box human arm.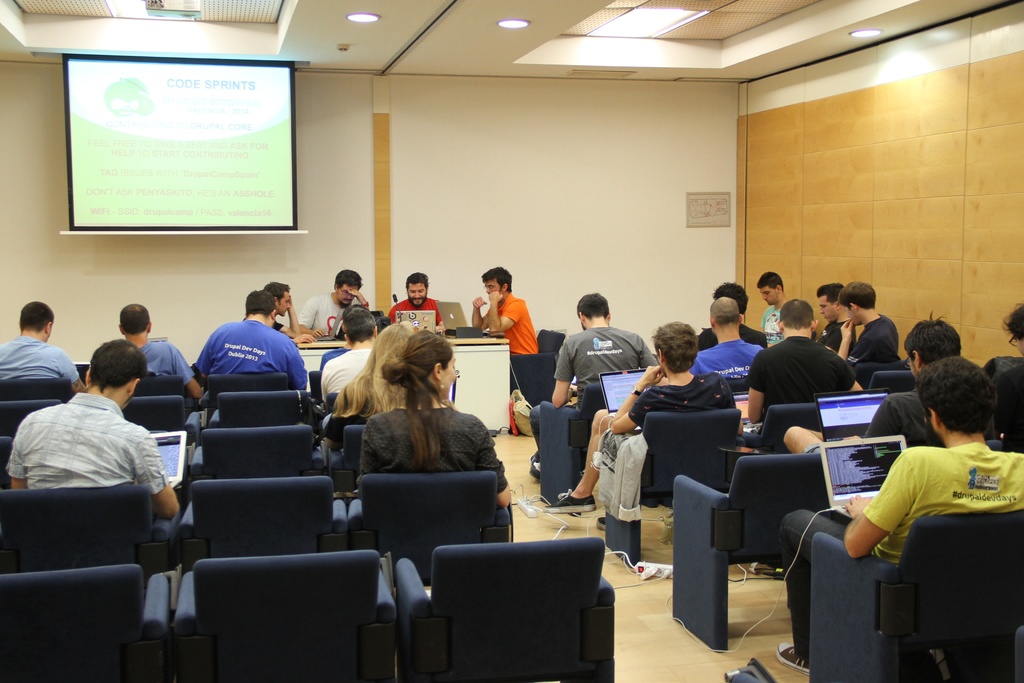
Rect(605, 360, 668, 432).
